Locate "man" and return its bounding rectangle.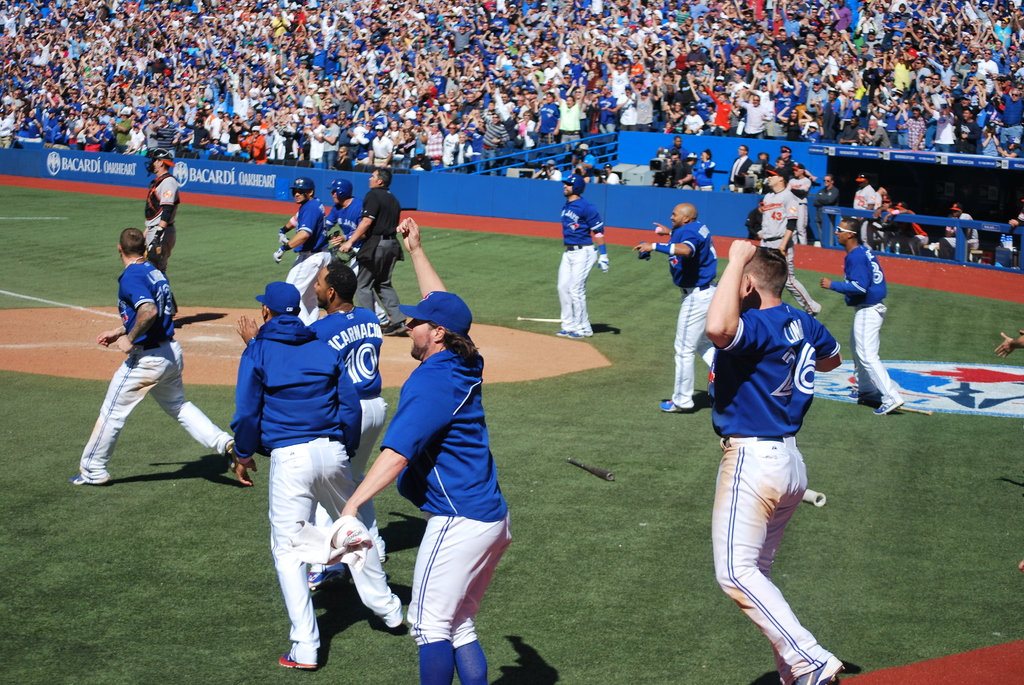
x1=76, y1=216, x2=207, y2=501.
